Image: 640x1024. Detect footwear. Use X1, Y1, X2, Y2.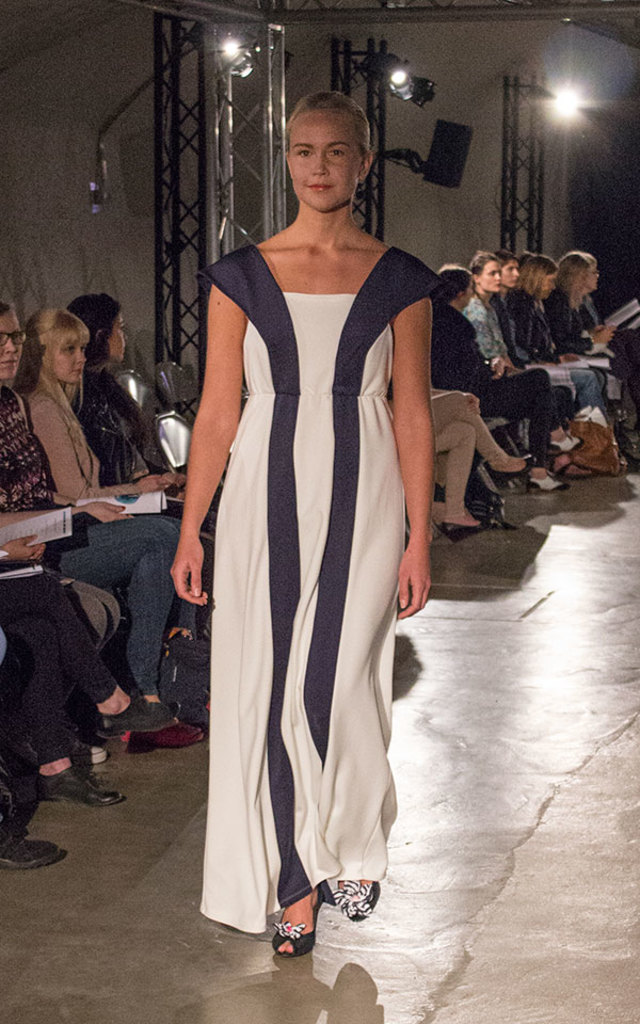
542, 432, 590, 457.
